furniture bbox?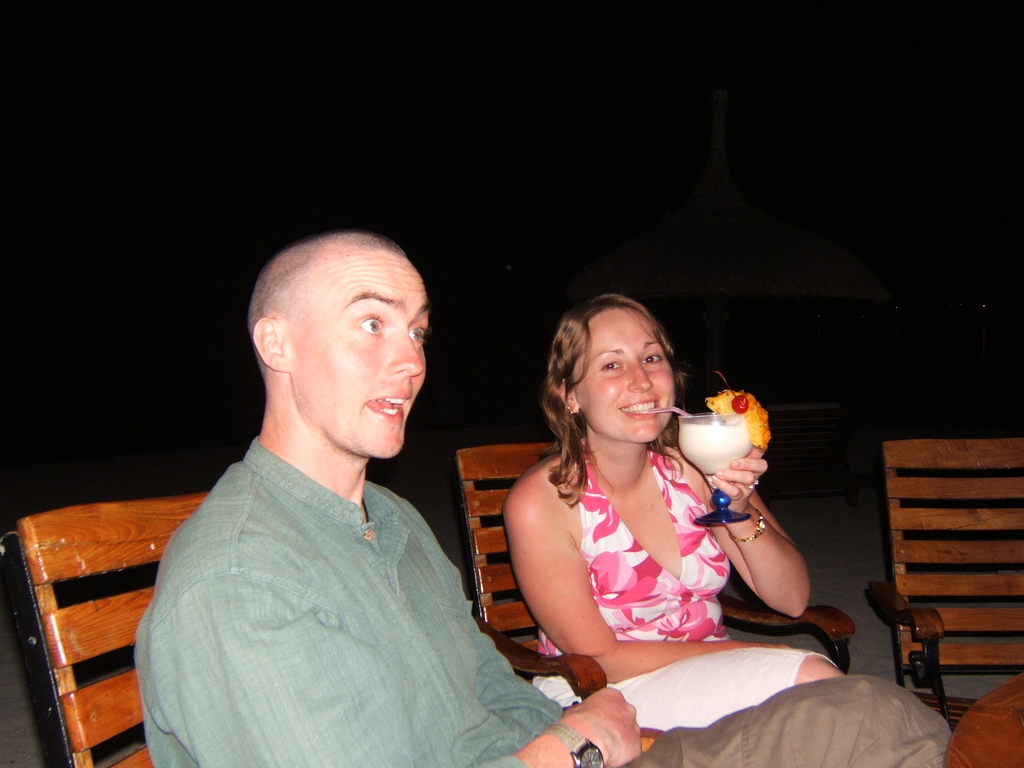
[x1=942, y1=664, x2=1023, y2=767]
